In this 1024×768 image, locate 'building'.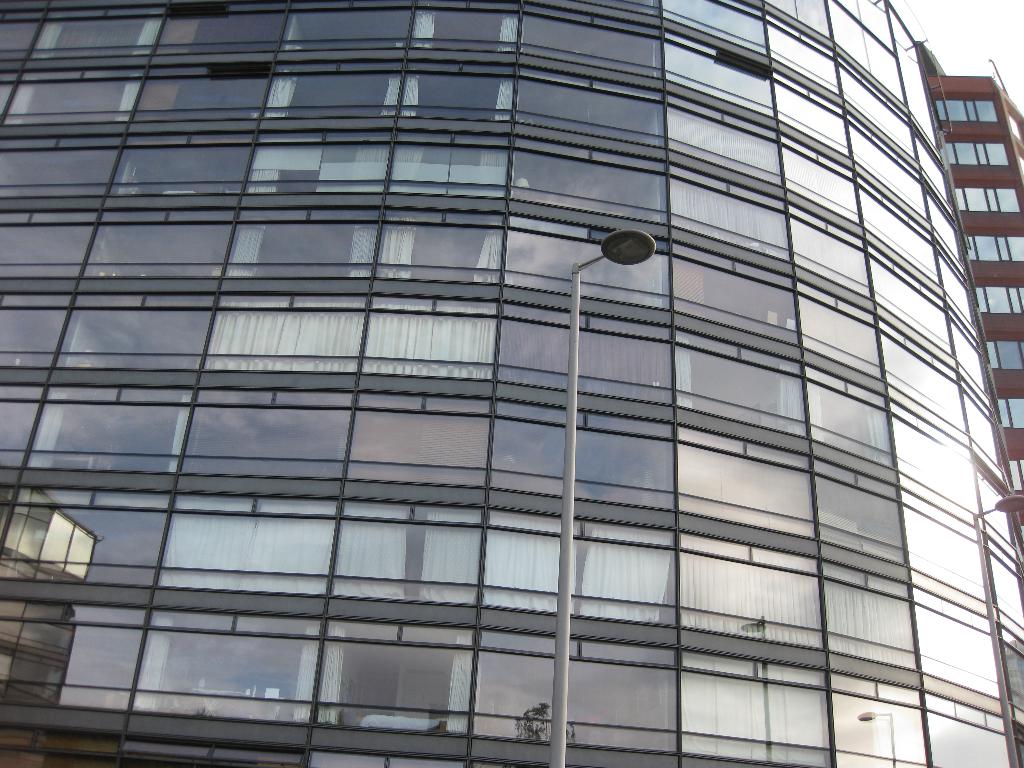
Bounding box: BBox(0, 0, 1023, 767).
